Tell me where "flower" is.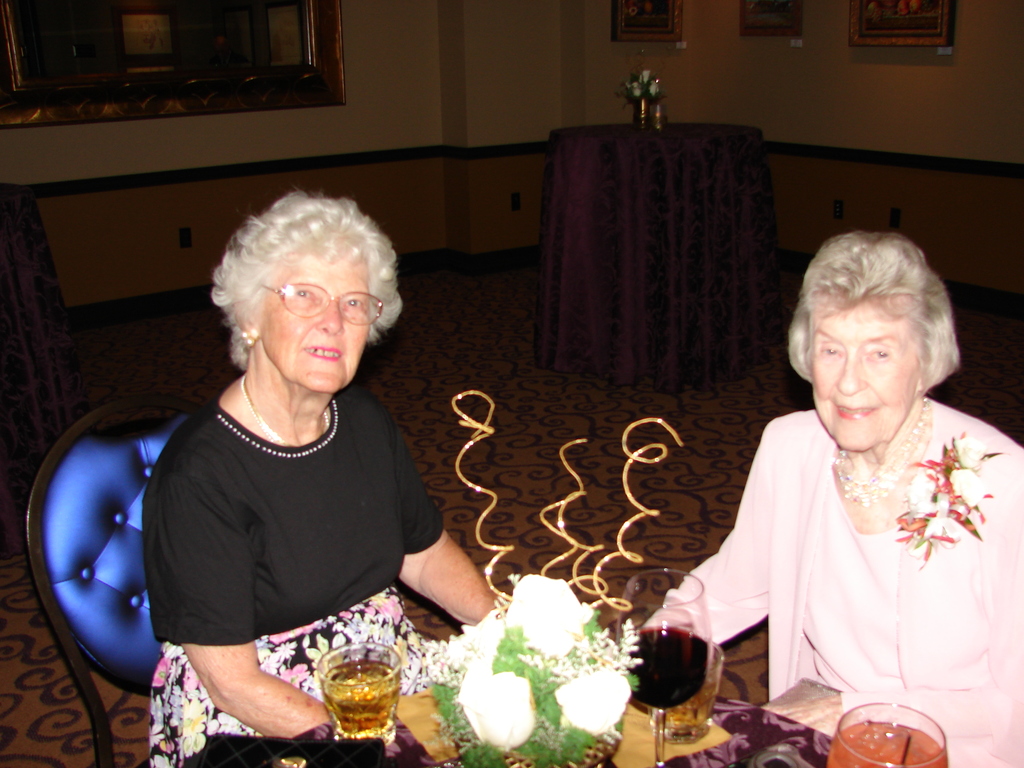
"flower" is at (x1=435, y1=607, x2=511, y2=673).
